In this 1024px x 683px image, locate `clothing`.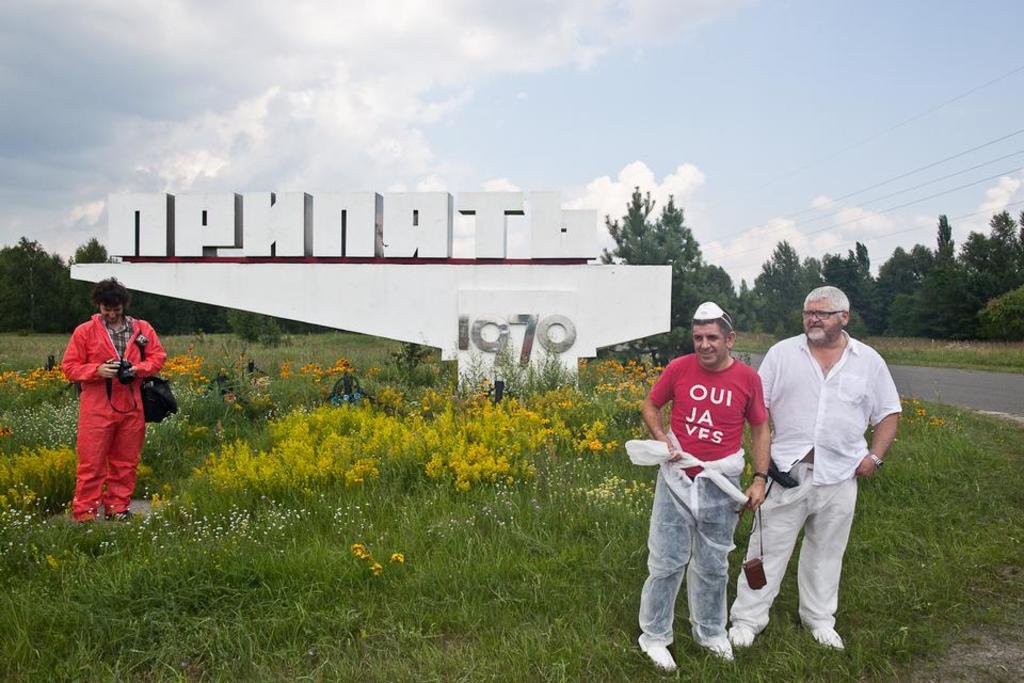
Bounding box: [635, 348, 768, 652].
